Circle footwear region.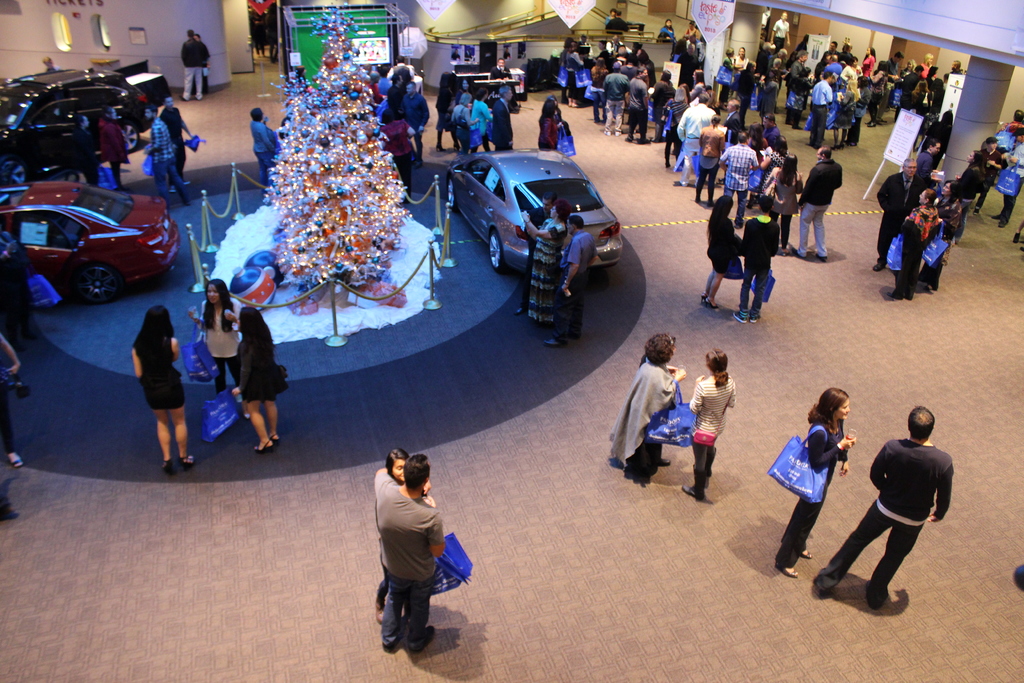
Region: select_region(253, 436, 273, 457).
